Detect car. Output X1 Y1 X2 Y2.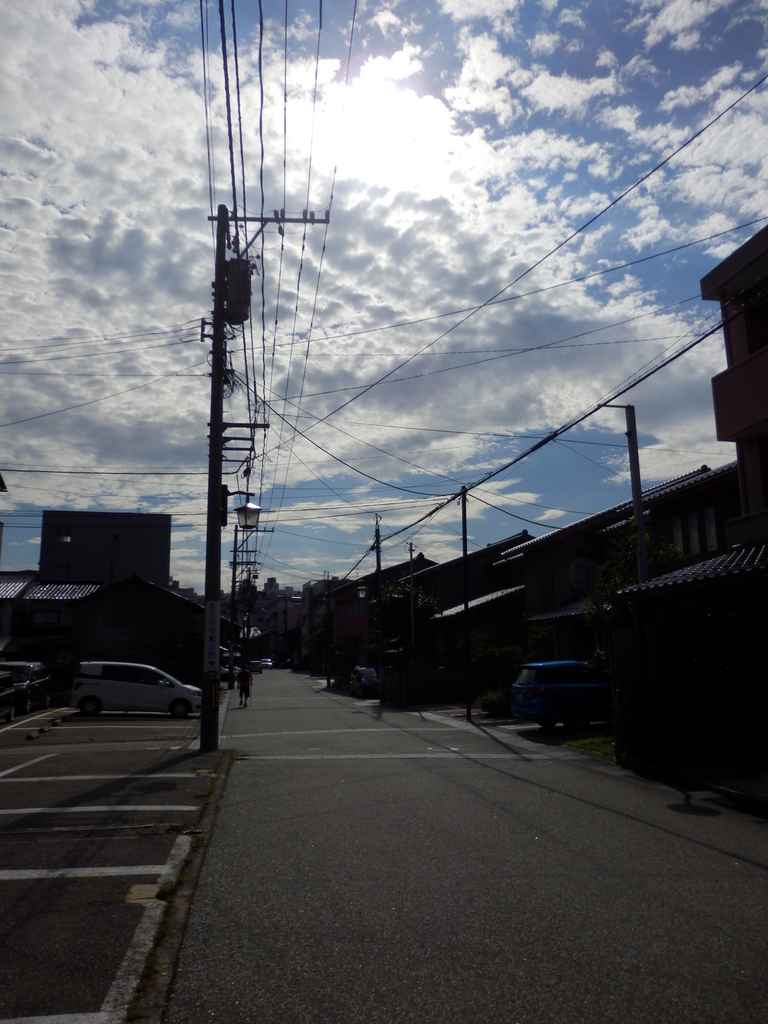
517 659 608 733.
